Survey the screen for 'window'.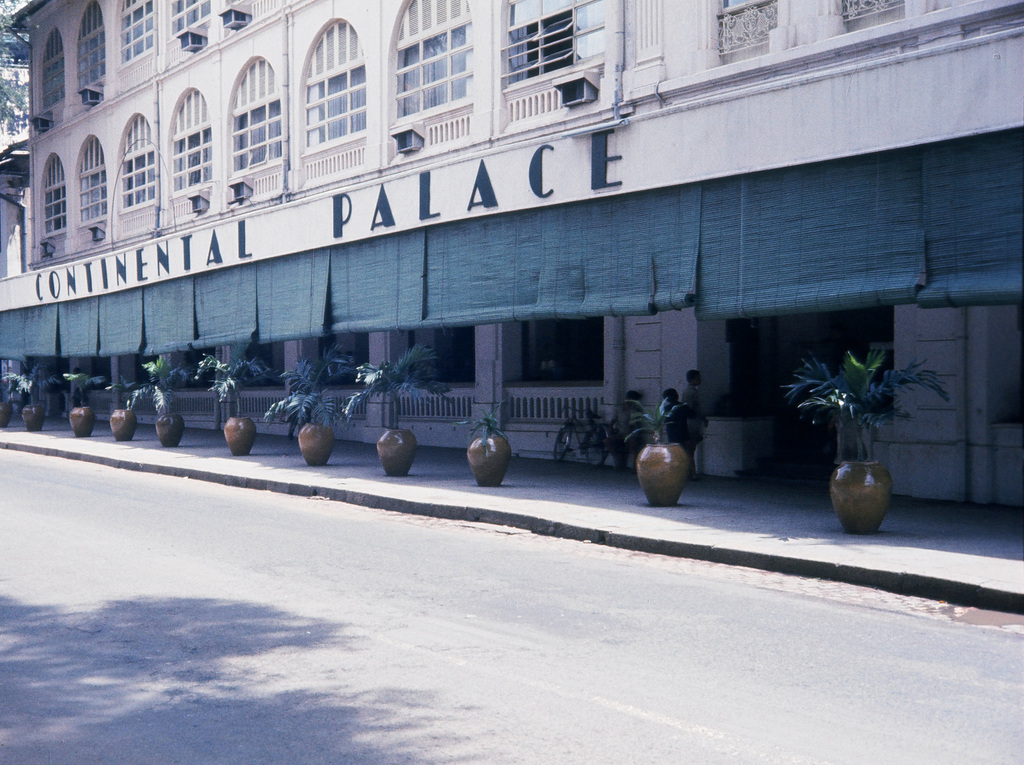
Survey found: 162:0:211:33.
